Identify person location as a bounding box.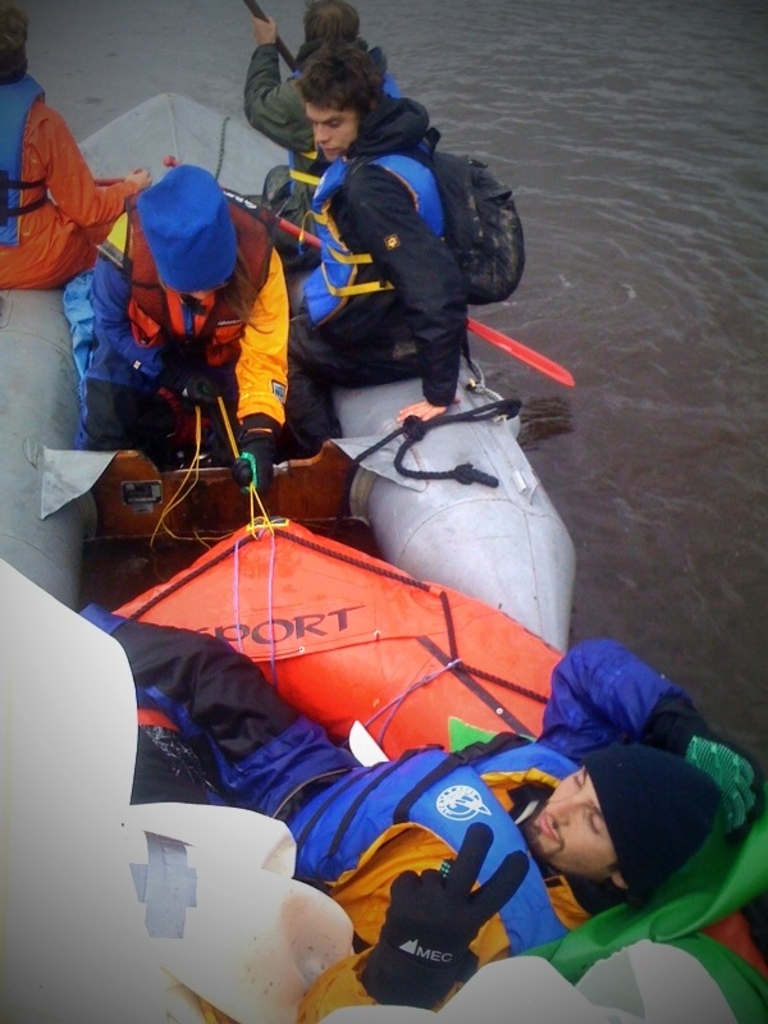
243:0:361:155.
